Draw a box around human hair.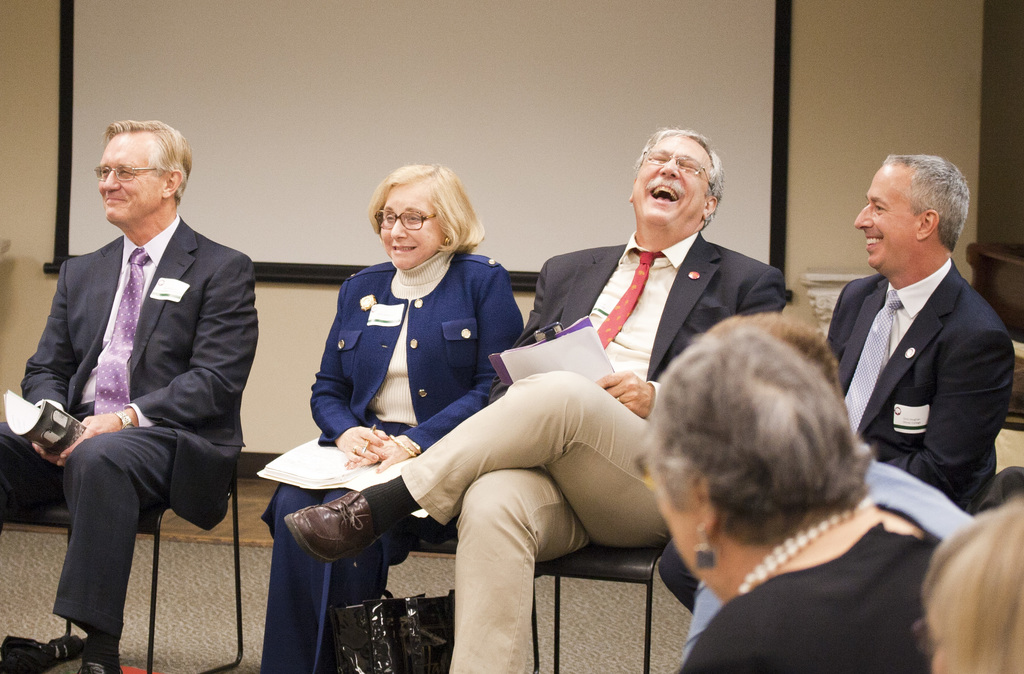
crop(926, 489, 1023, 673).
